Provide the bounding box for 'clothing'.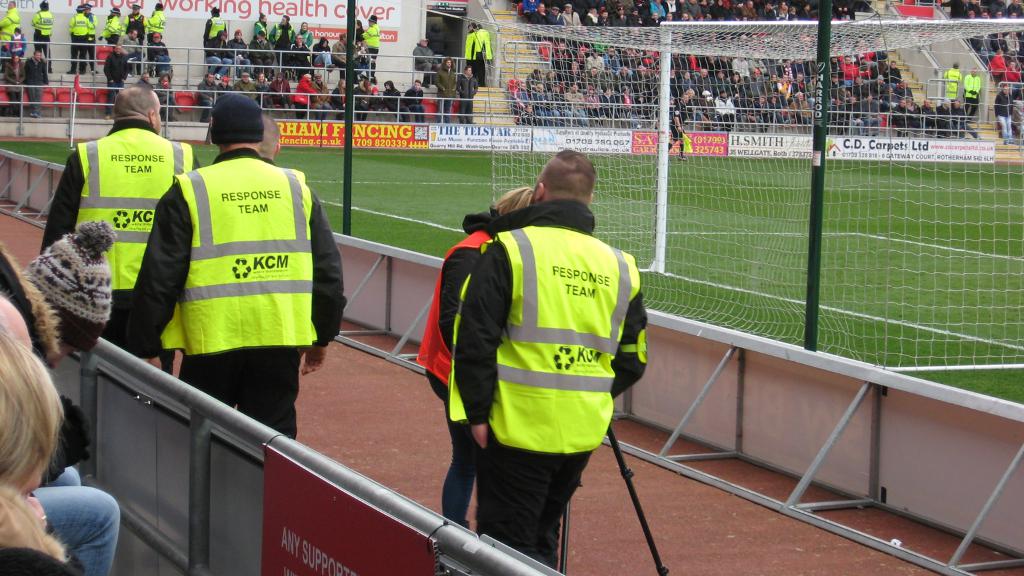
pyautogui.locateOnScreen(141, 79, 157, 91).
